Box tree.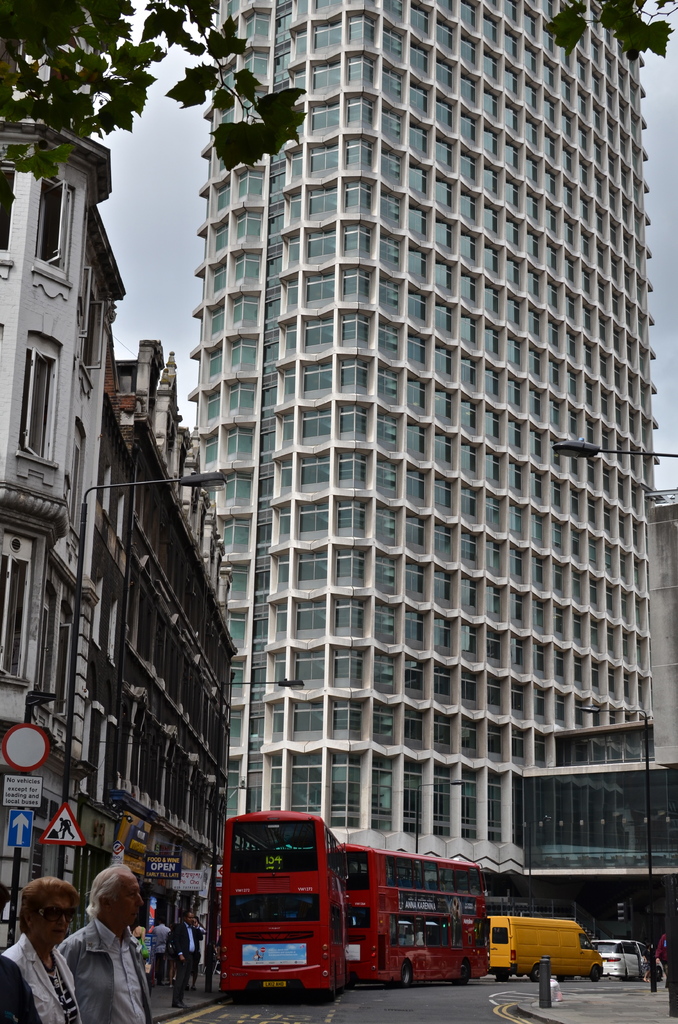
region(0, 0, 314, 173).
